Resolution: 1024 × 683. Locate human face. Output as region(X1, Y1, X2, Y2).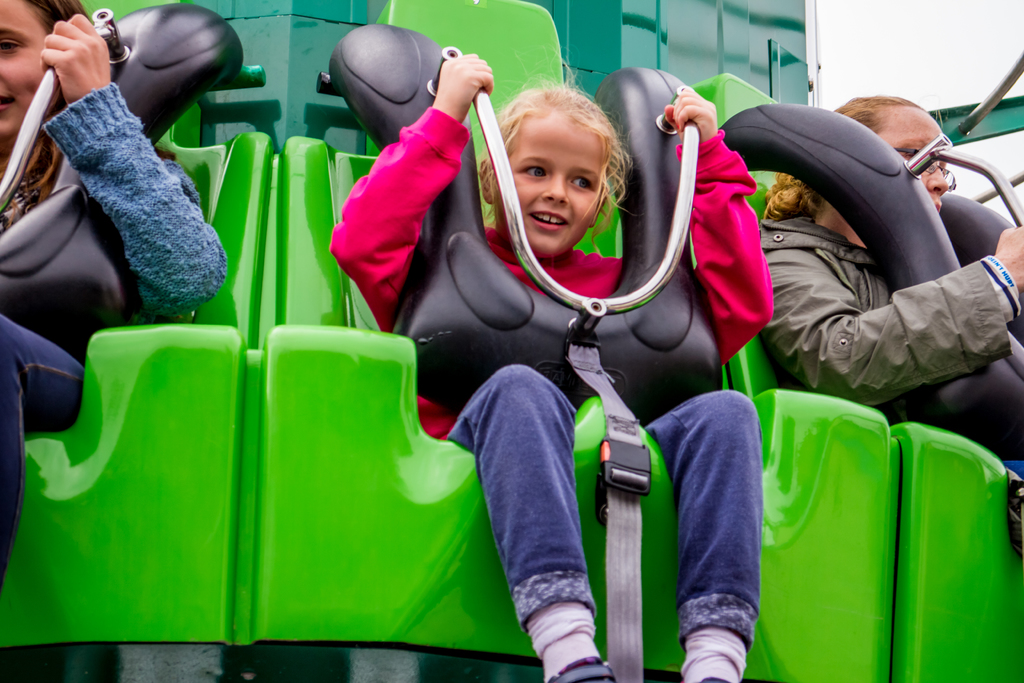
region(505, 117, 596, 260).
